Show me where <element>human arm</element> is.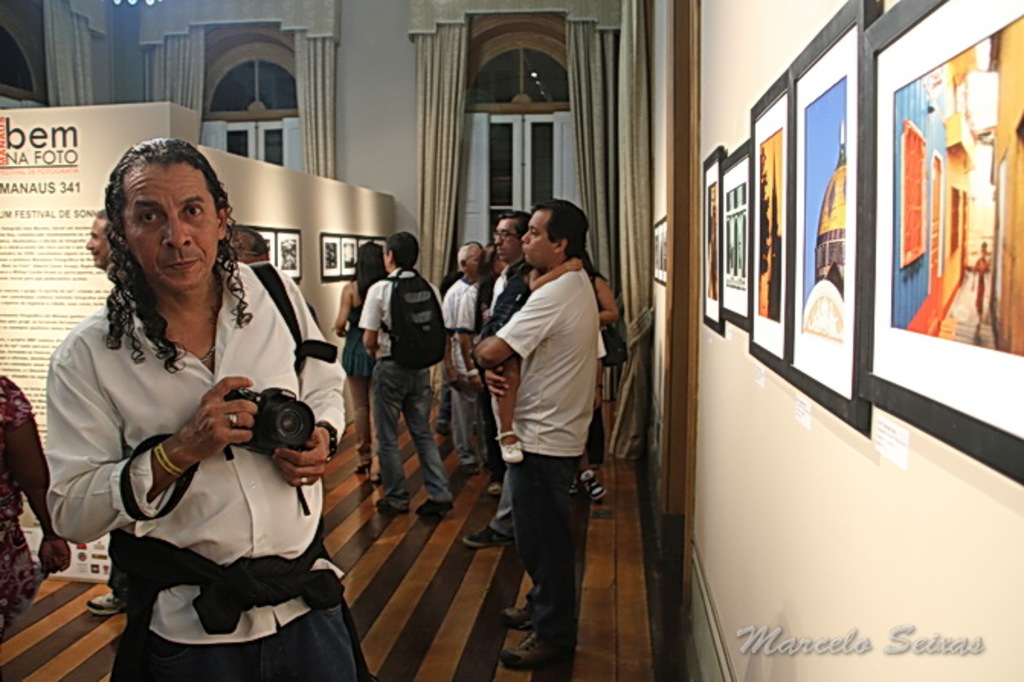
<element>human arm</element> is at pyautogui.locateOnScreen(67, 360, 259, 549).
